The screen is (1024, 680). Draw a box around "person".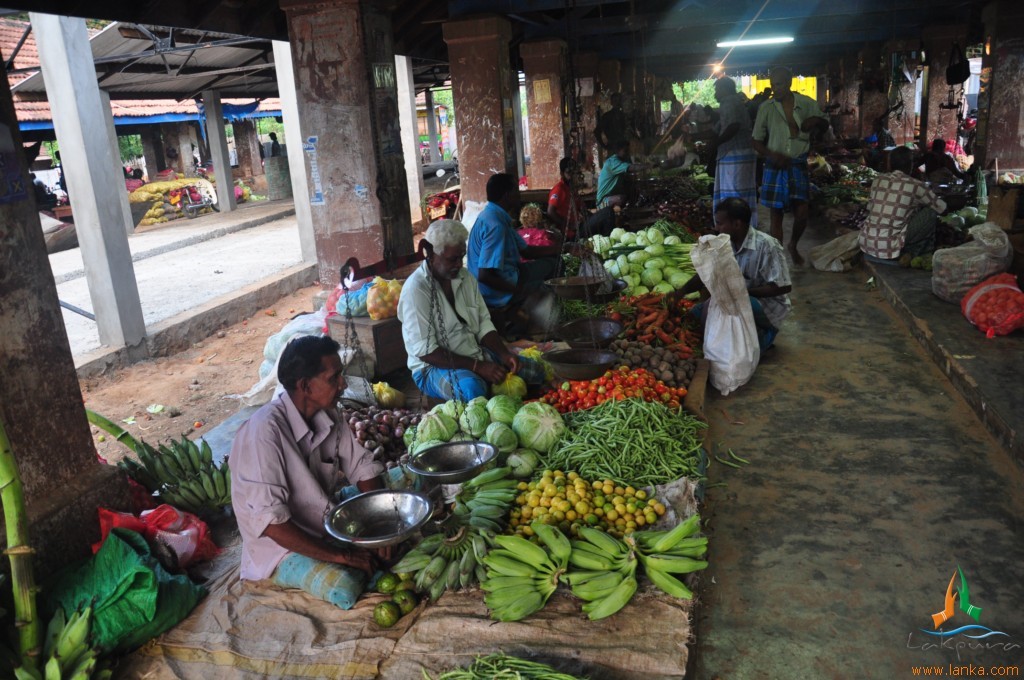
region(666, 96, 684, 133).
